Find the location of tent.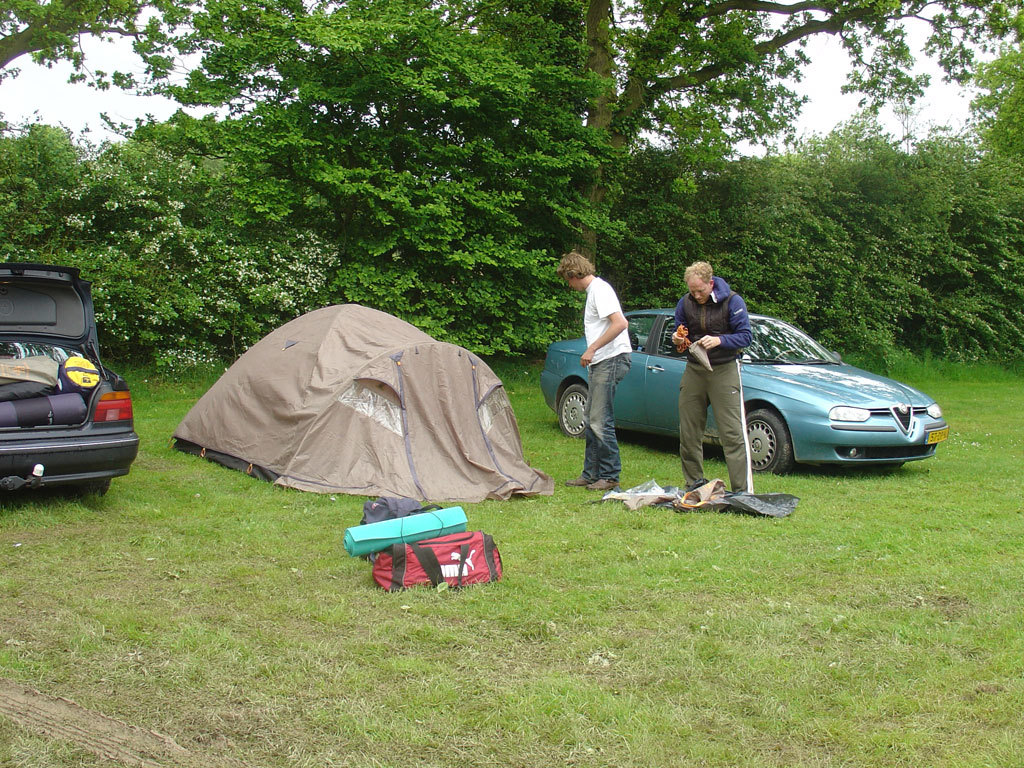
Location: 141:311:544:533.
